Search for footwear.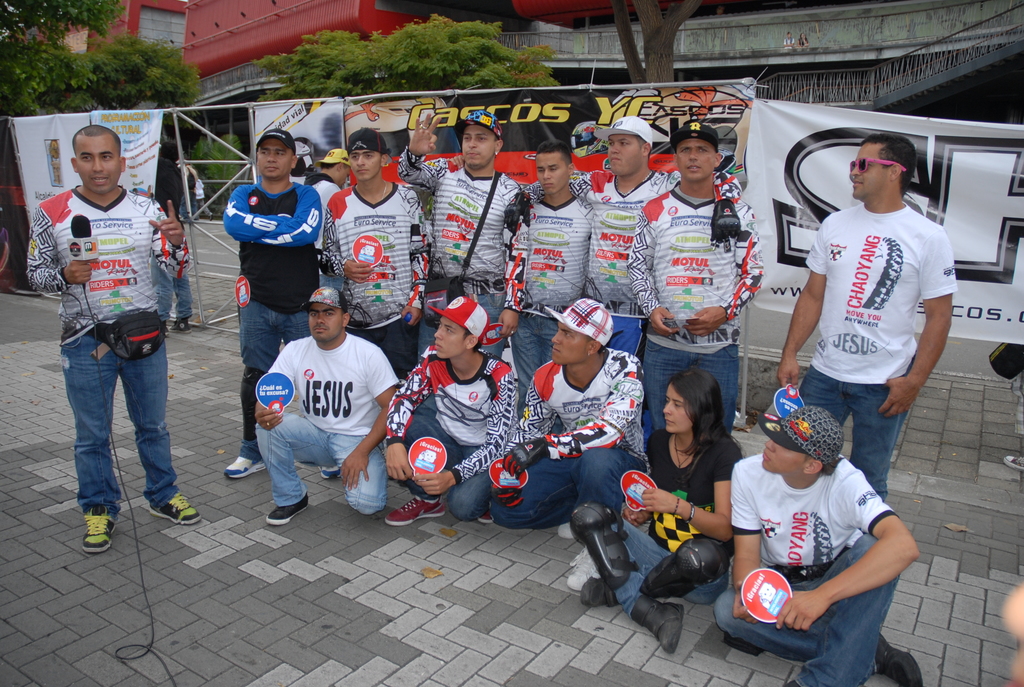
Found at 477 510 493 523.
